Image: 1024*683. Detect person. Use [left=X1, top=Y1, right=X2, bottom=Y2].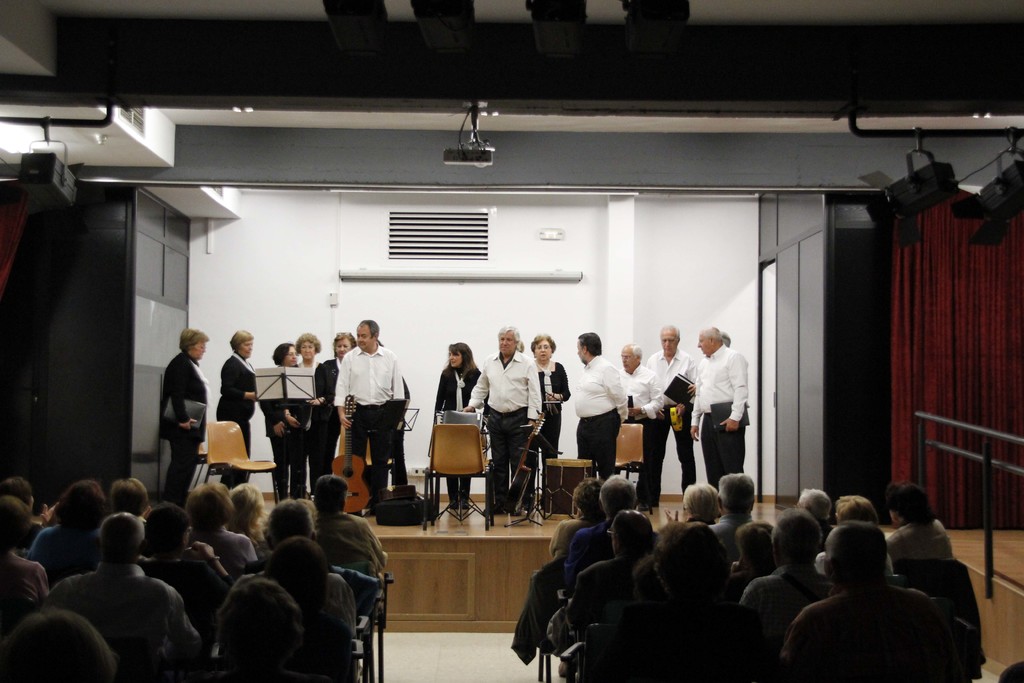
[left=461, top=325, right=547, bottom=514].
